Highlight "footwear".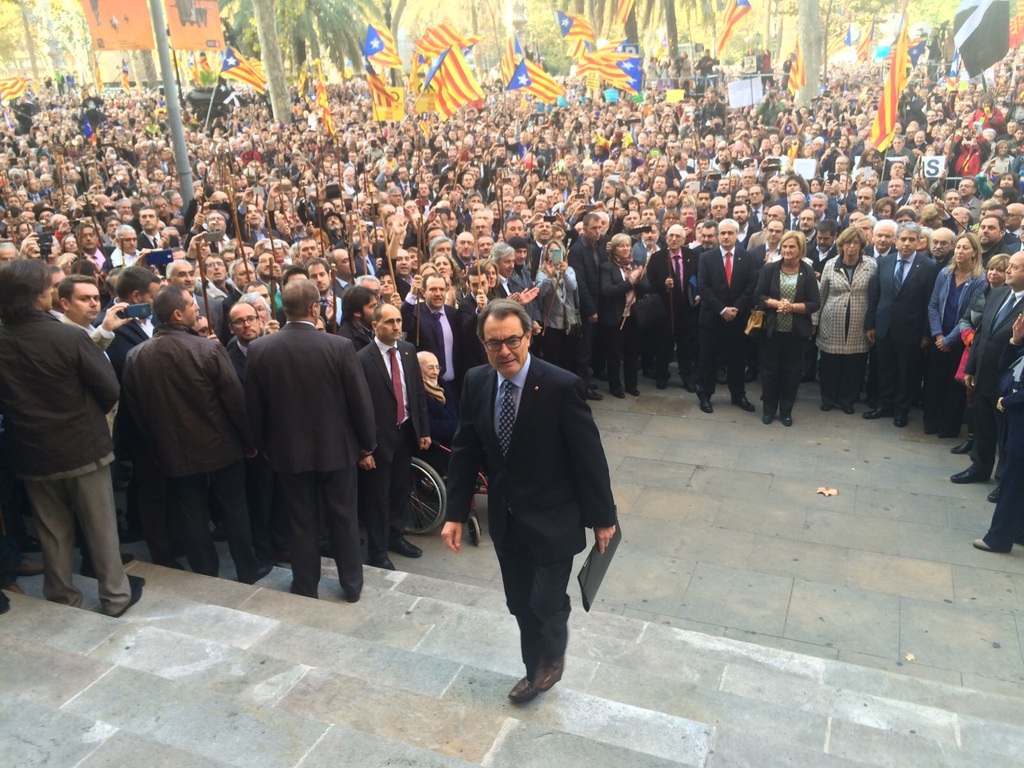
Highlighted region: locate(6, 574, 24, 590).
